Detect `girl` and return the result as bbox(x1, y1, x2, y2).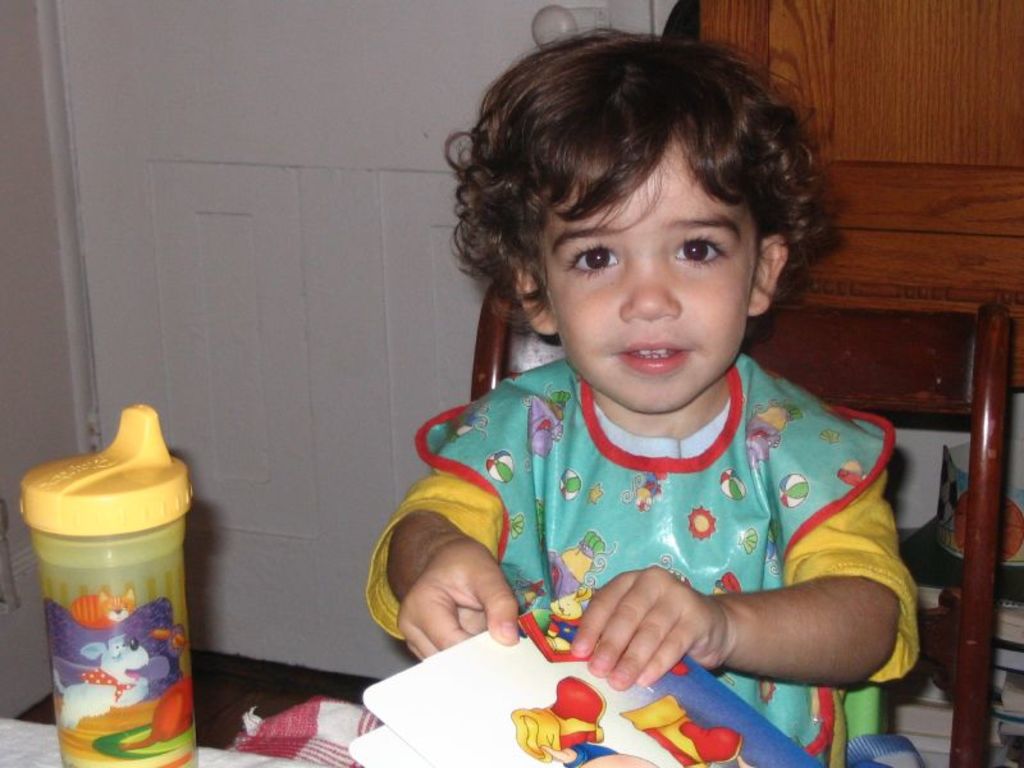
bbox(365, 20, 923, 767).
